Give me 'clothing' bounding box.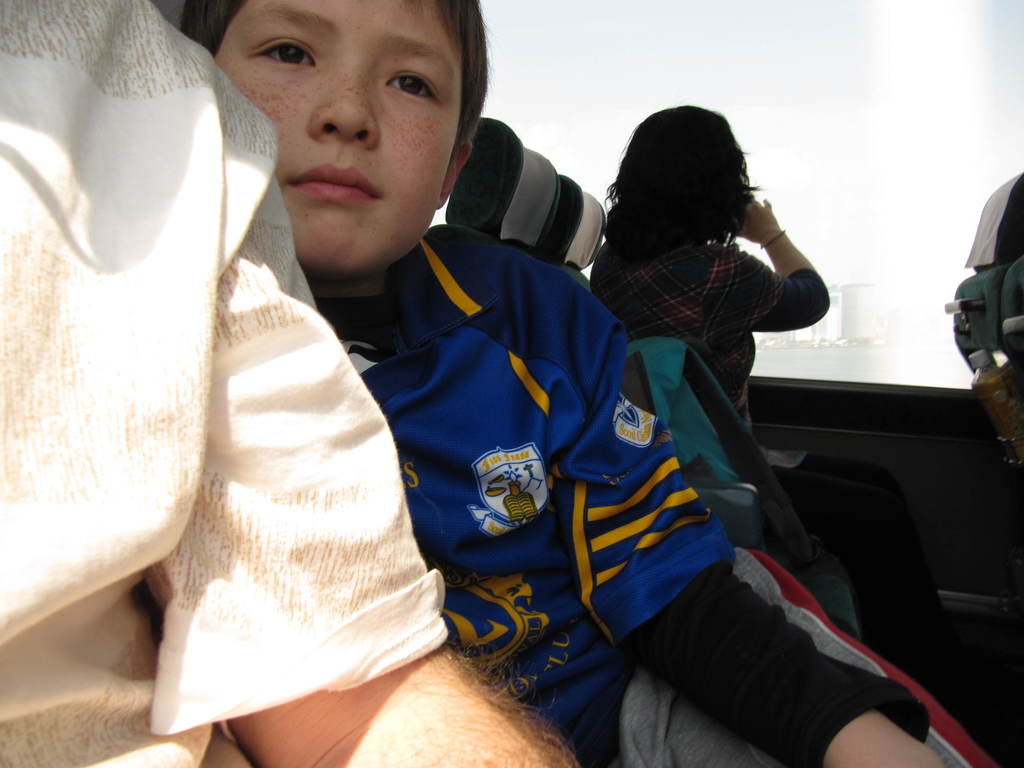
[0, 0, 449, 767].
